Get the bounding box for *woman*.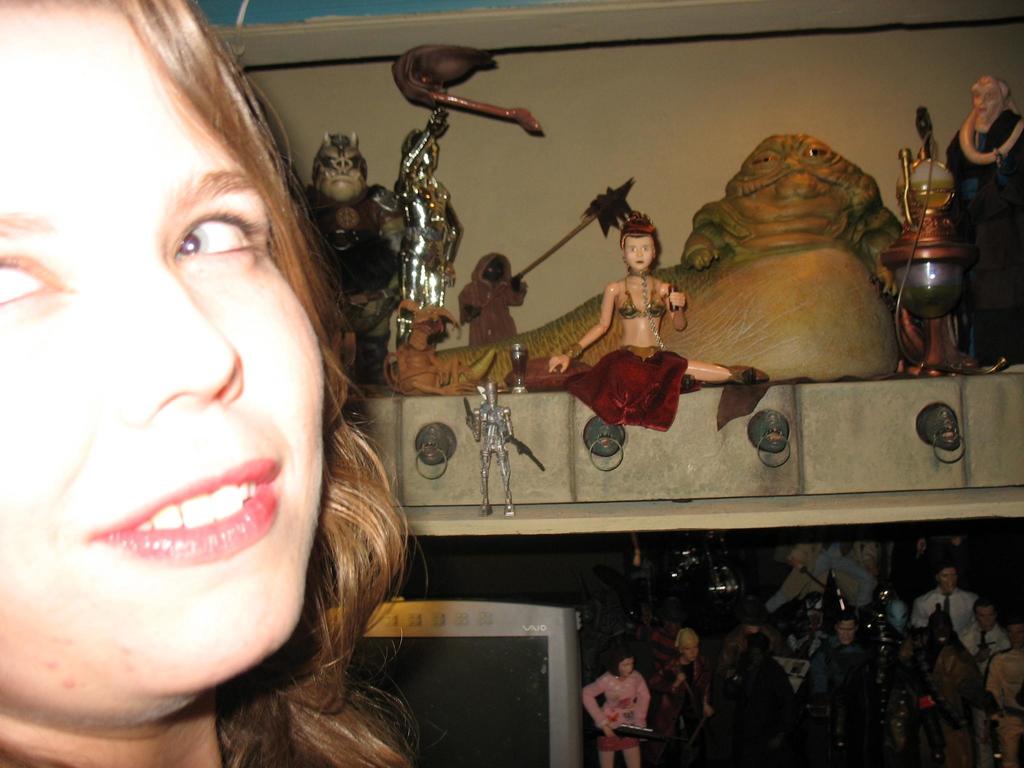
(x1=578, y1=653, x2=650, y2=767).
